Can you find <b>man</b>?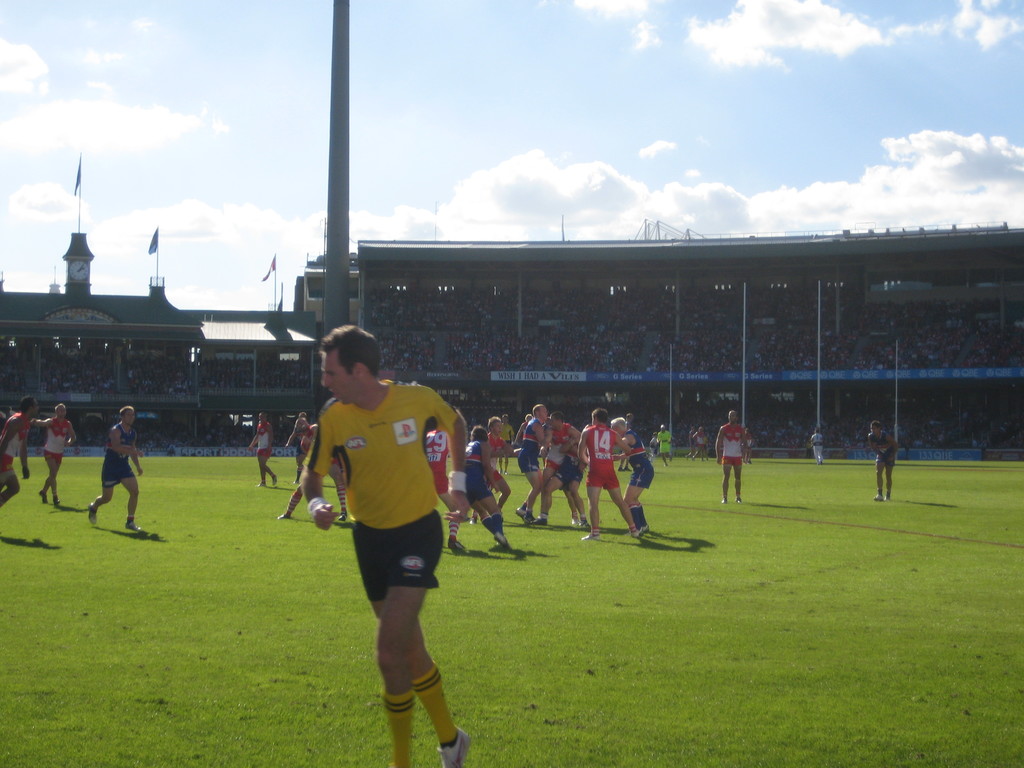
Yes, bounding box: 577:409:642:536.
